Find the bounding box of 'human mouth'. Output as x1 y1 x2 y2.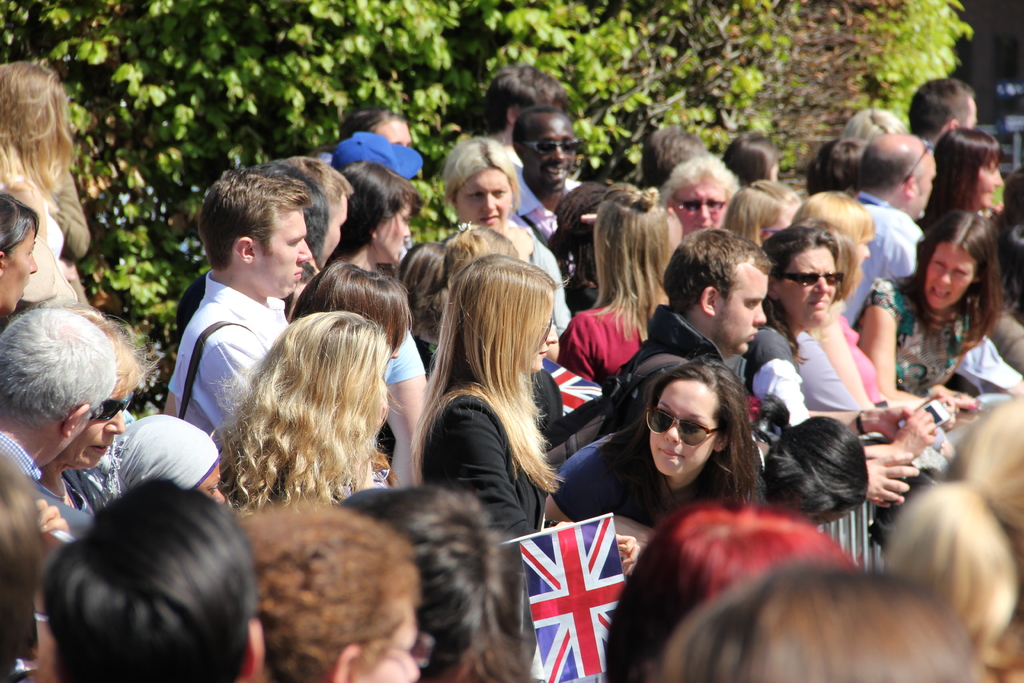
748 329 757 340.
